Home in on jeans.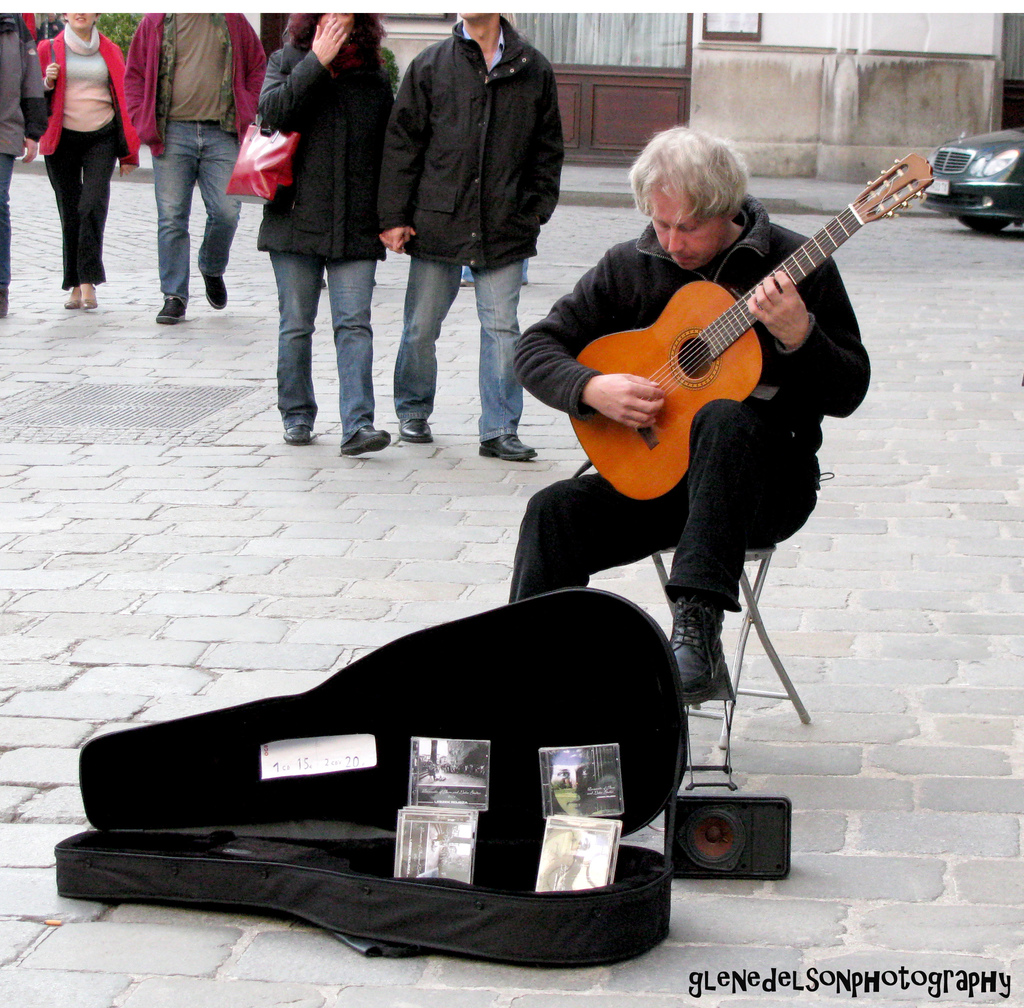
Homed in at 394/260/523/442.
